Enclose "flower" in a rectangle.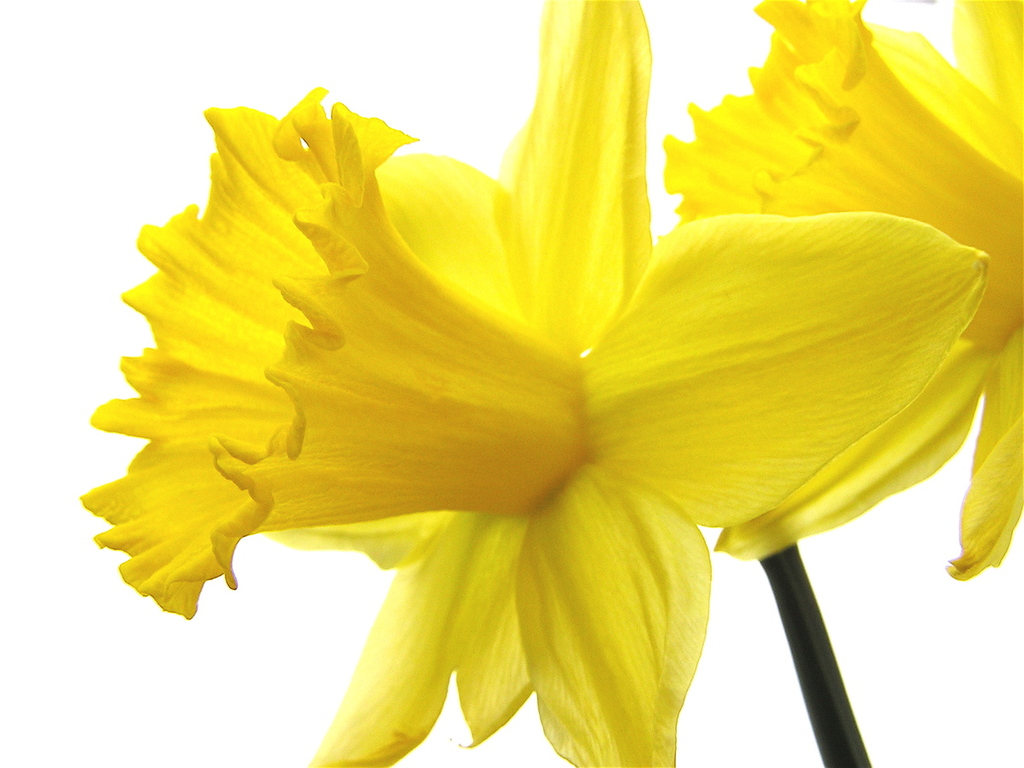
653,0,1023,584.
